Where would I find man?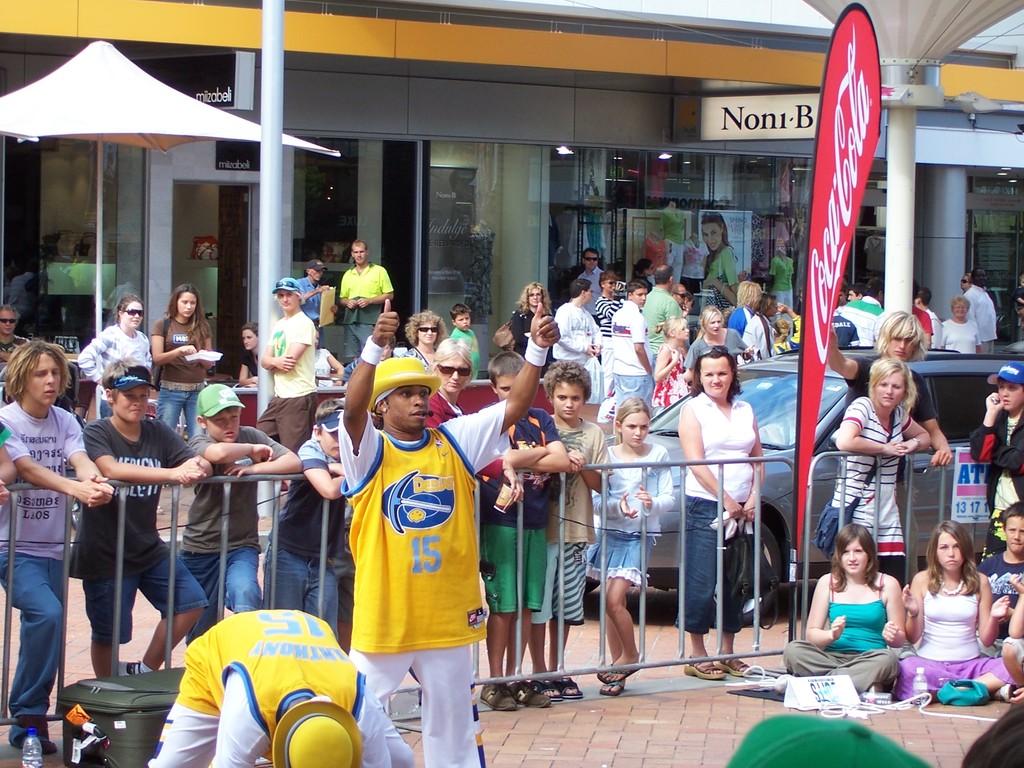
At left=837, top=278, right=886, bottom=346.
